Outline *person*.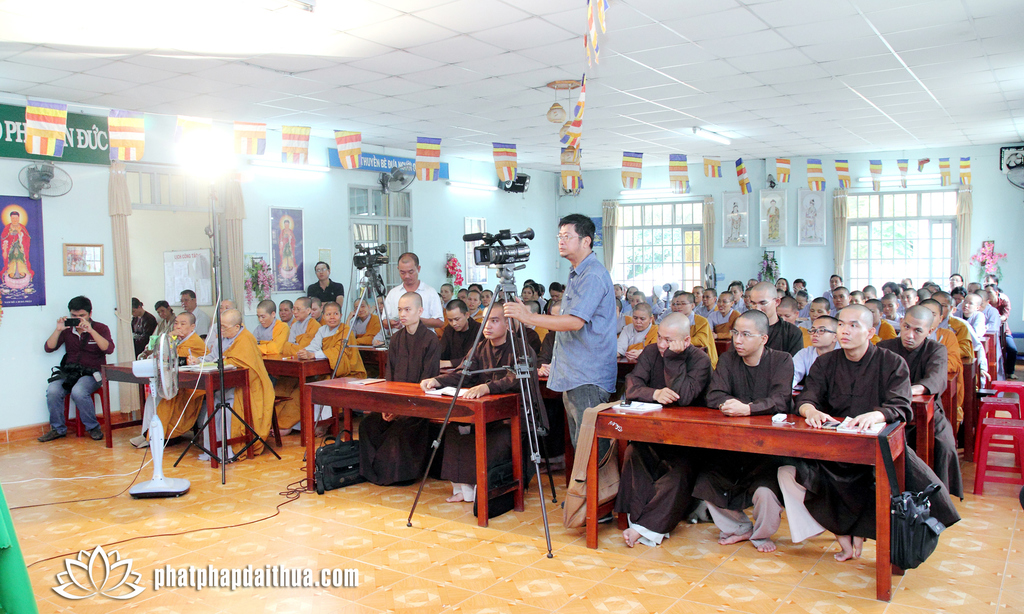
Outline: region(710, 313, 801, 553).
